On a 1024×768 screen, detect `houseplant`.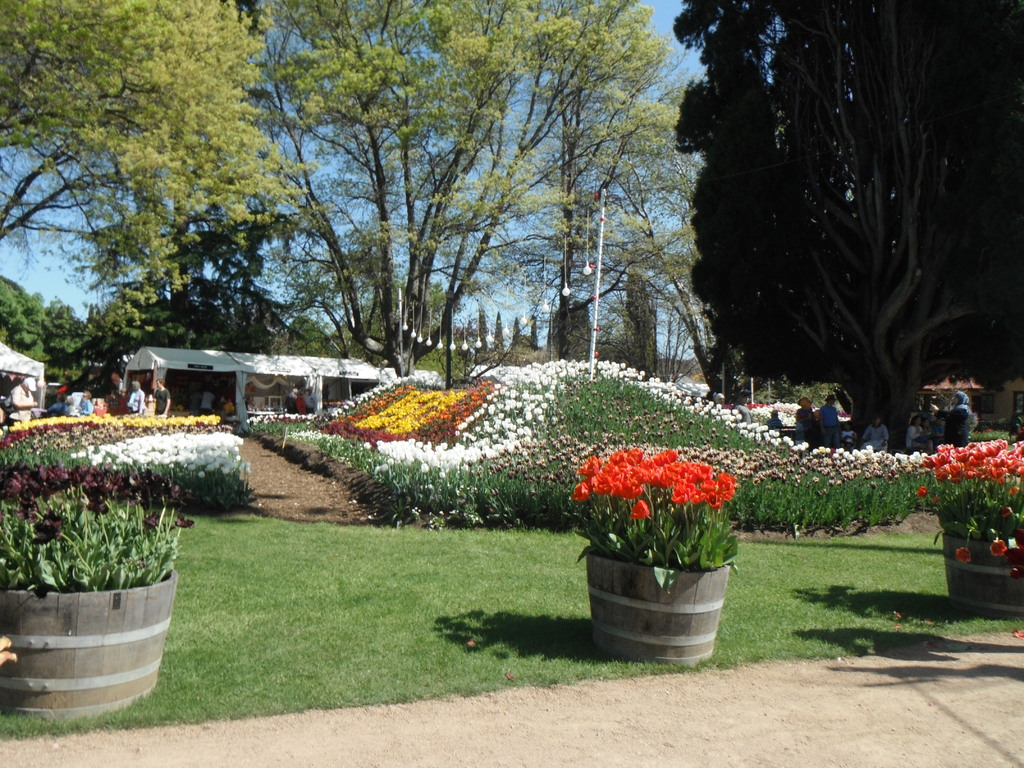
[left=920, top=449, right=1023, bottom=628].
